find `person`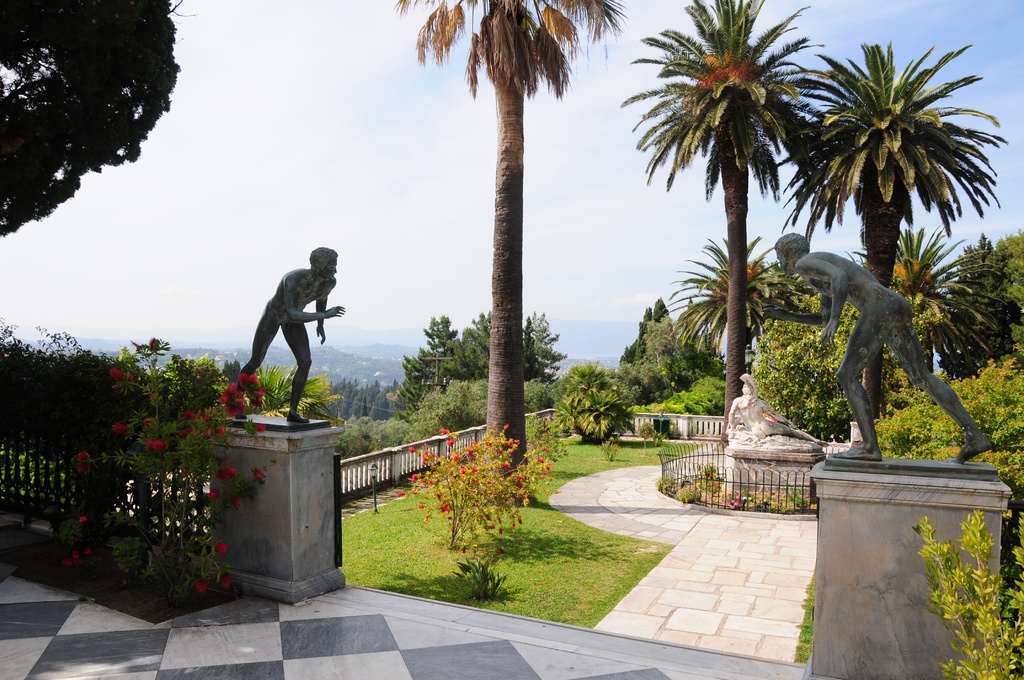
rect(252, 227, 348, 422)
